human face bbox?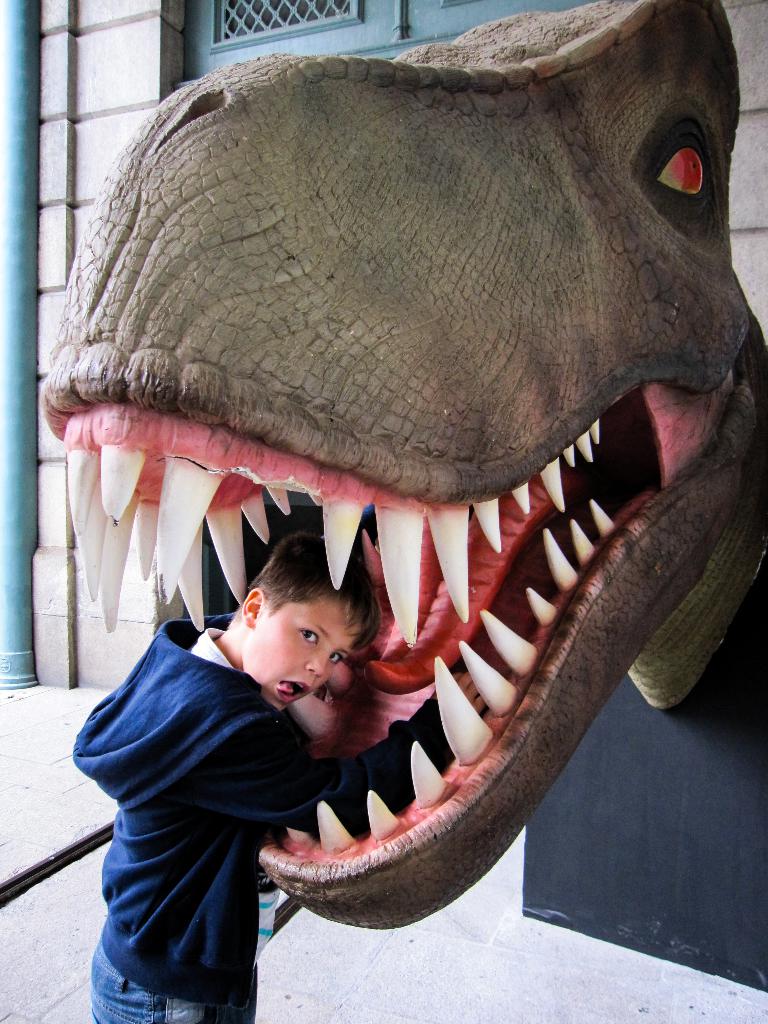
pyautogui.locateOnScreen(243, 595, 369, 712)
